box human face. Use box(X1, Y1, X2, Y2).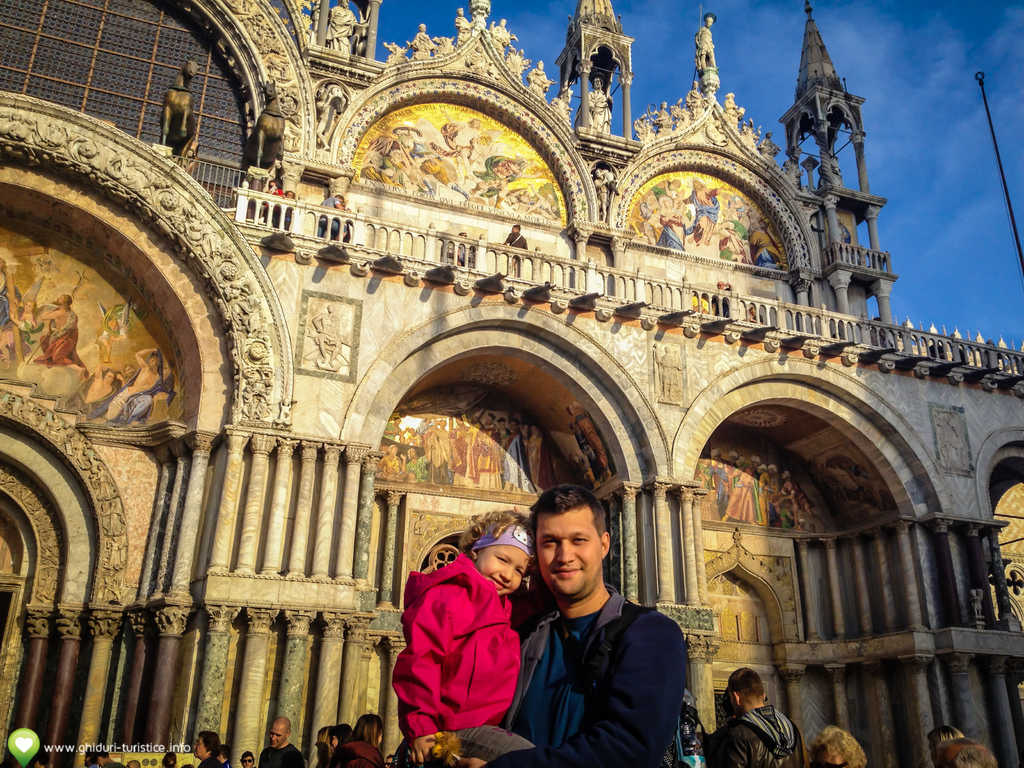
box(538, 509, 606, 595).
